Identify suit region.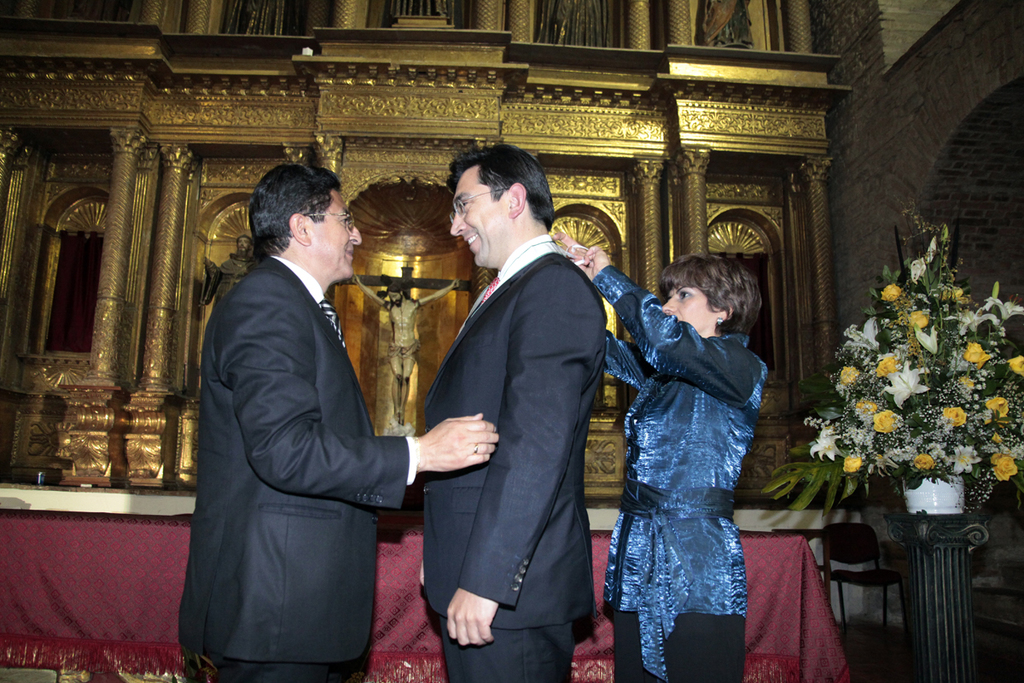
Region: 433,234,608,682.
